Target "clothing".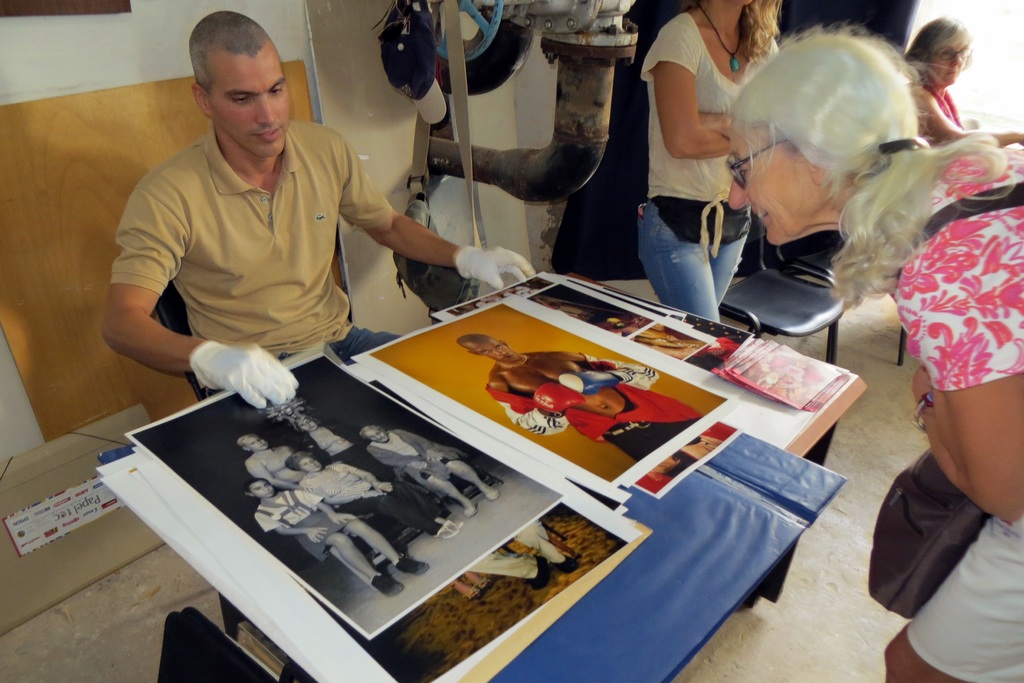
Target region: left=111, top=122, right=415, bottom=400.
